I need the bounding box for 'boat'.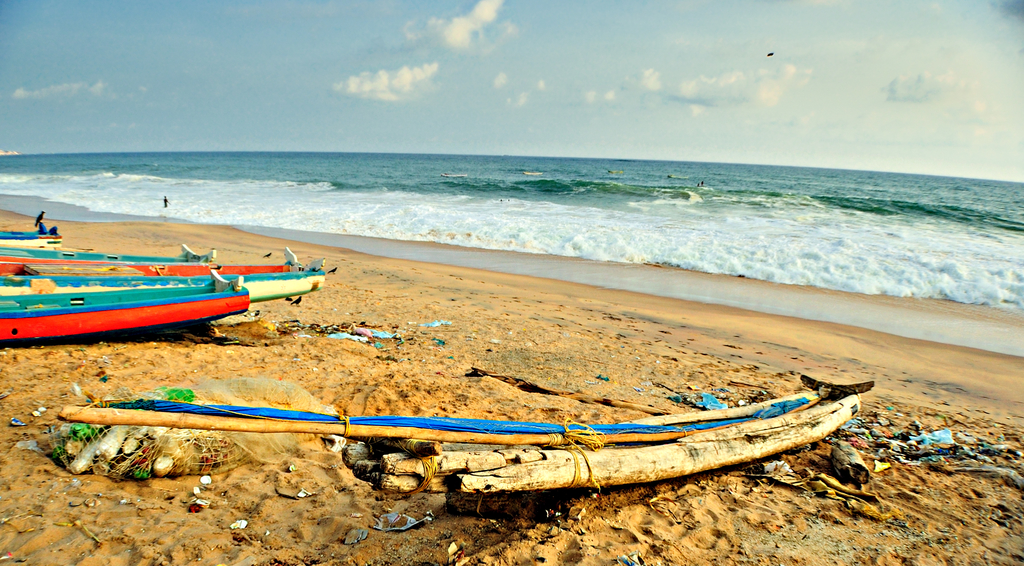
Here it is: region(14, 216, 304, 340).
